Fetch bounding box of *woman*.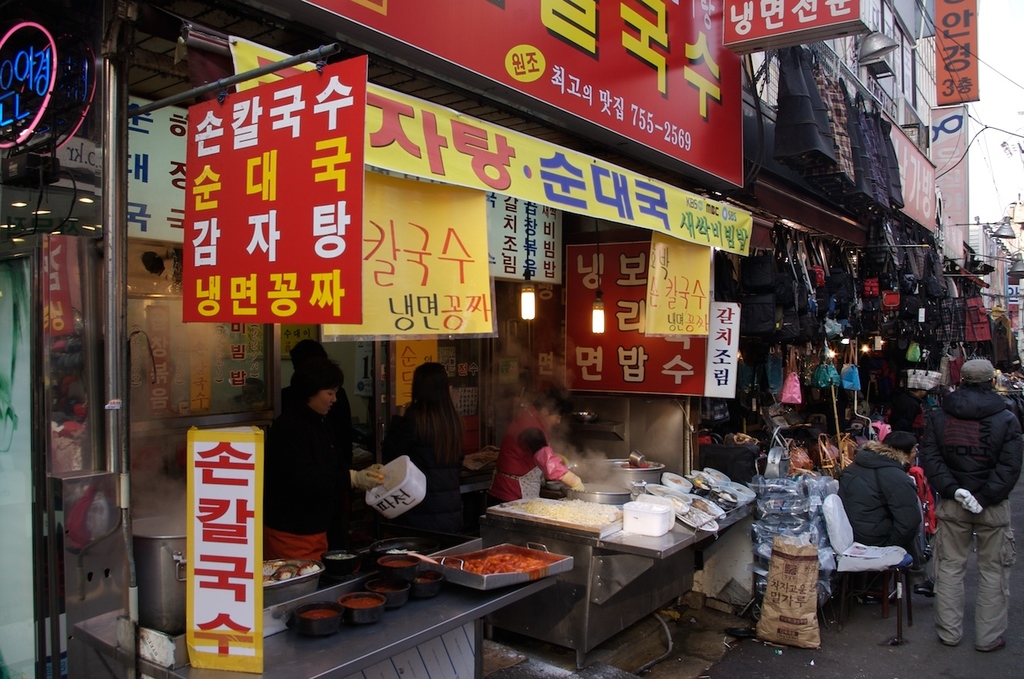
Bbox: BBox(397, 365, 470, 551).
